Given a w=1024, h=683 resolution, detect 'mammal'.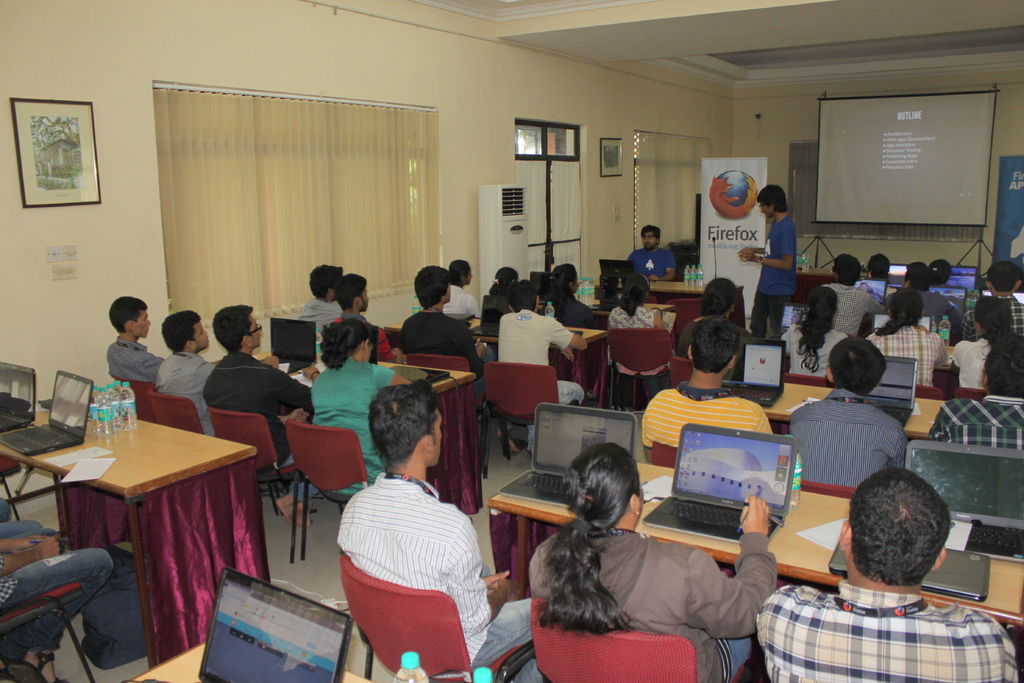
926, 258, 971, 304.
